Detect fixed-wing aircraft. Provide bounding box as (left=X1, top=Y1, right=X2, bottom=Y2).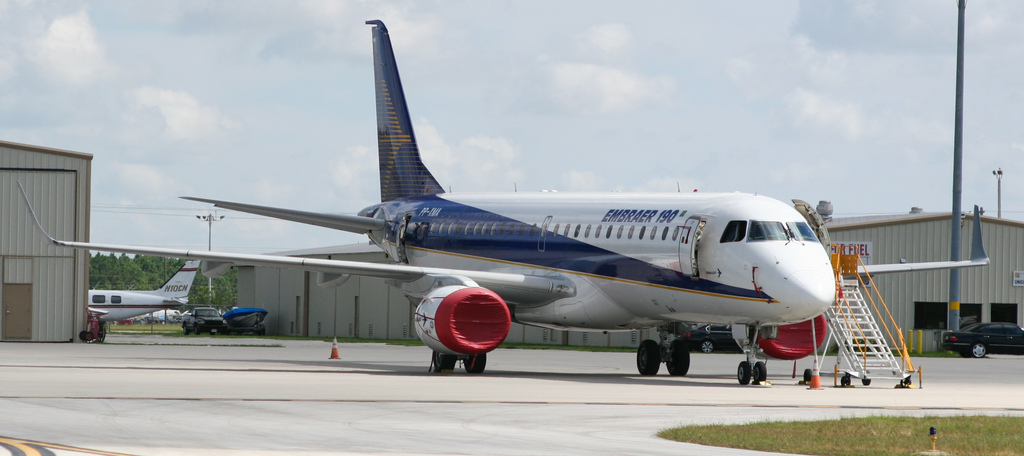
(left=7, top=6, right=992, bottom=395).
